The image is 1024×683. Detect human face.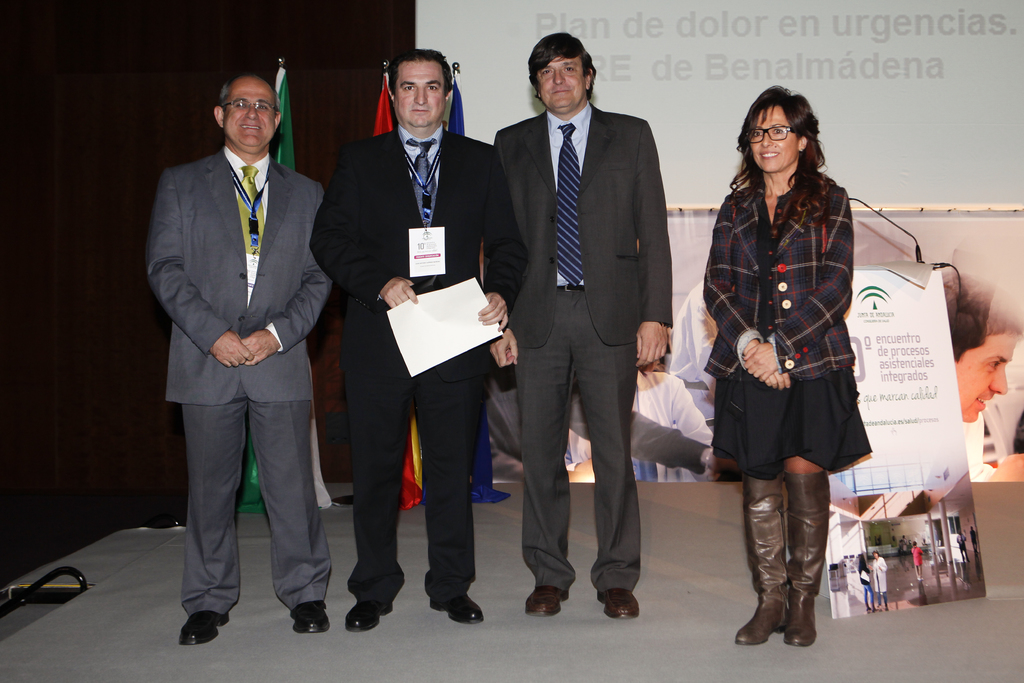
Detection: select_region(953, 333, 1019, 425).
